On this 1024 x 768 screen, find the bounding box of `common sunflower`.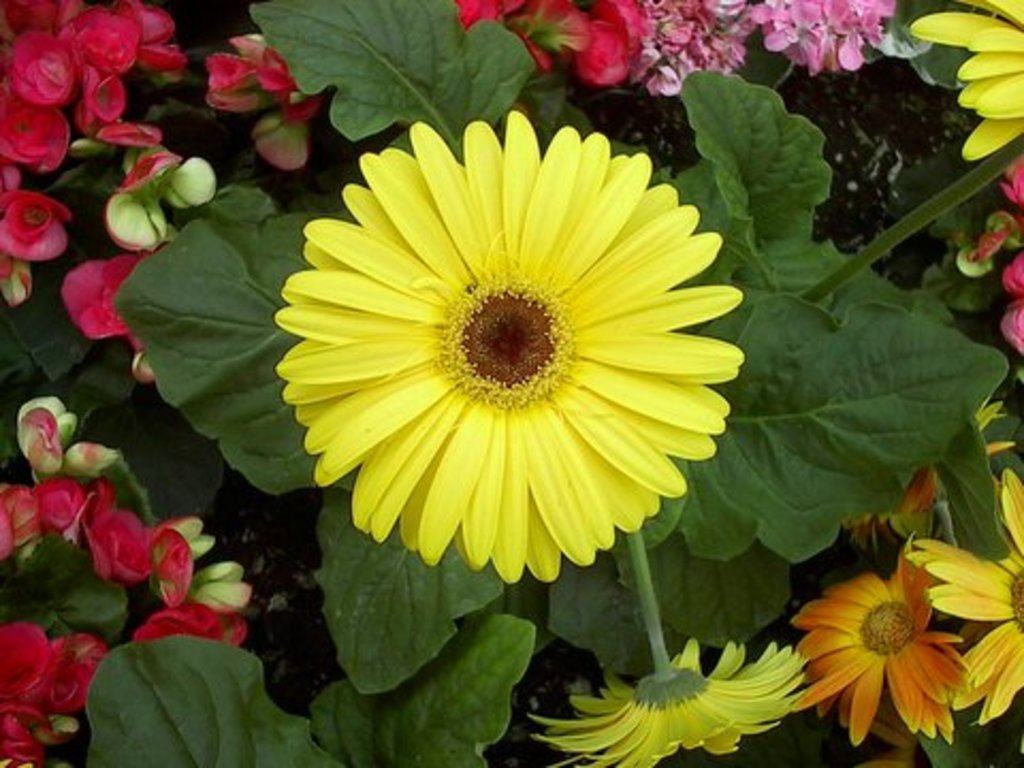
Bounding box: [531, 629, 796, 766].
